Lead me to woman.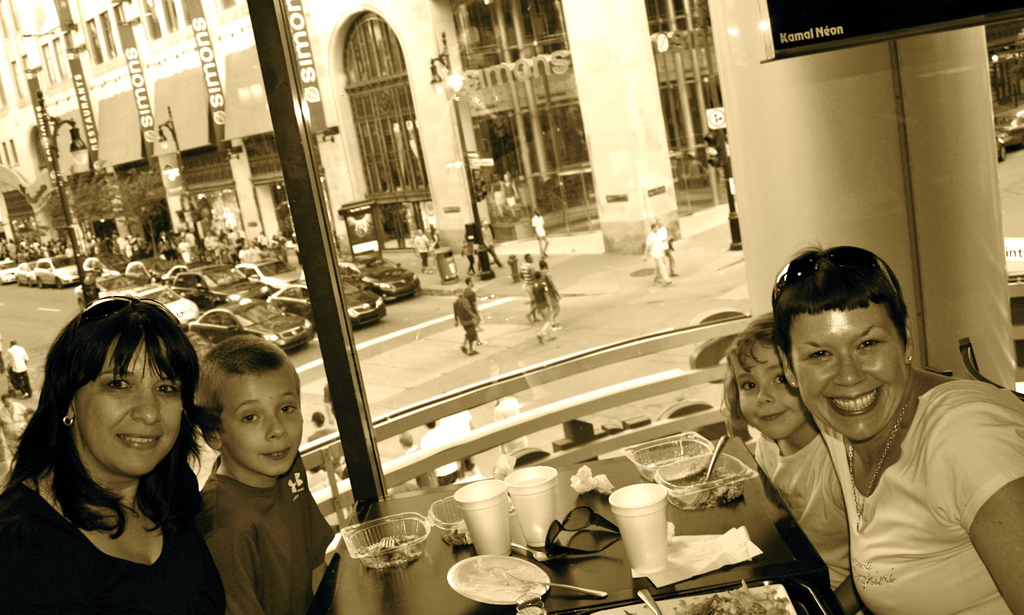
Lead to 460 235 477 275.
